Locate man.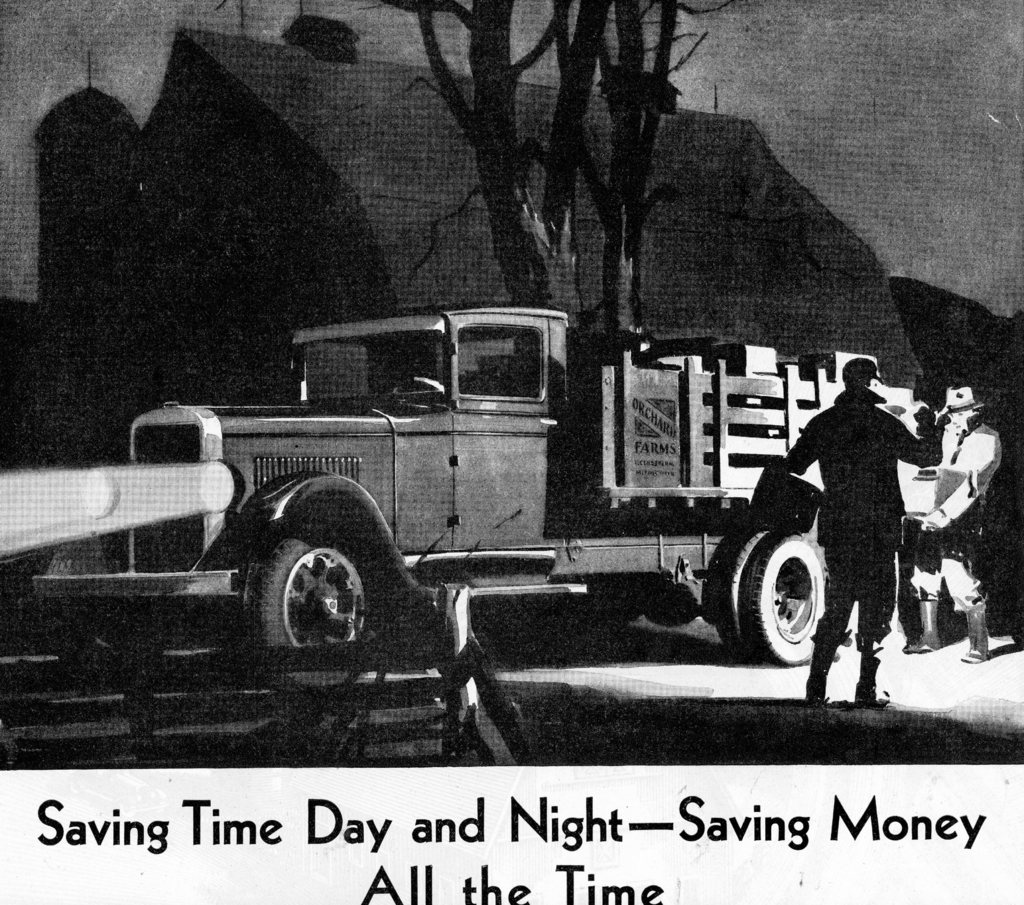
Bounding box: x1=895 y1=381 x2=1004 y2=662.
